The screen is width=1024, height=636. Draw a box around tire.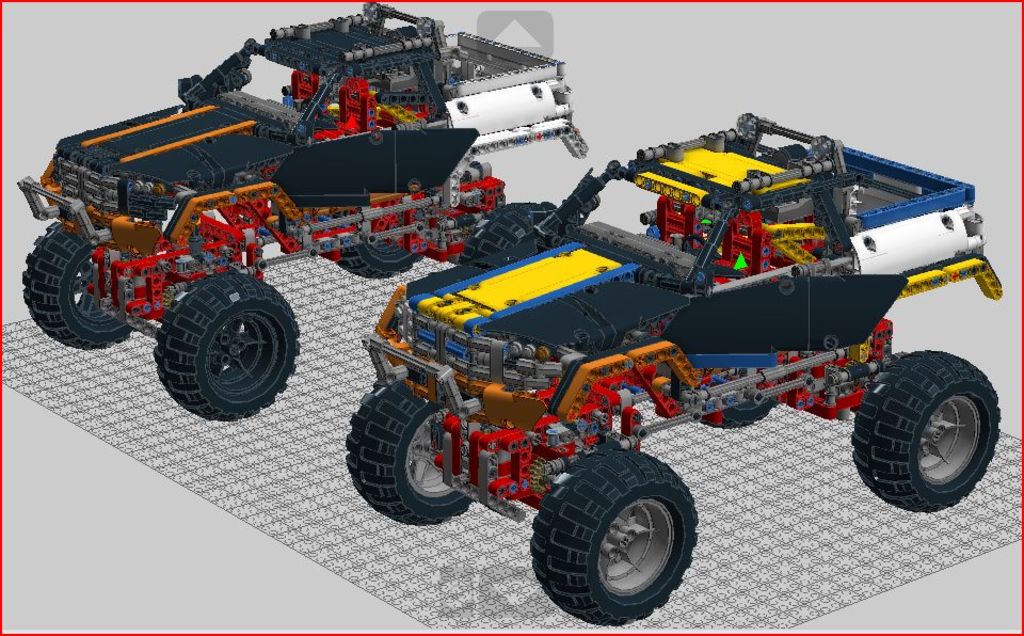
22,221,137,348.
